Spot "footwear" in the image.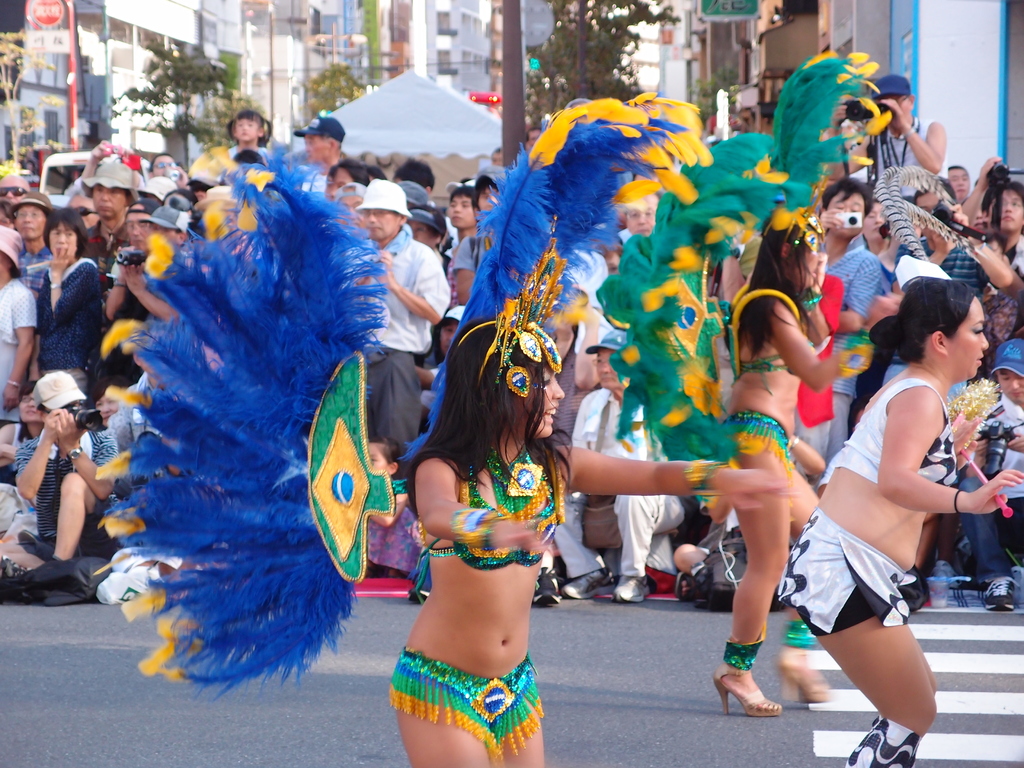
"footwear" found at (left=609, top=573, right=653, bottom=605).
